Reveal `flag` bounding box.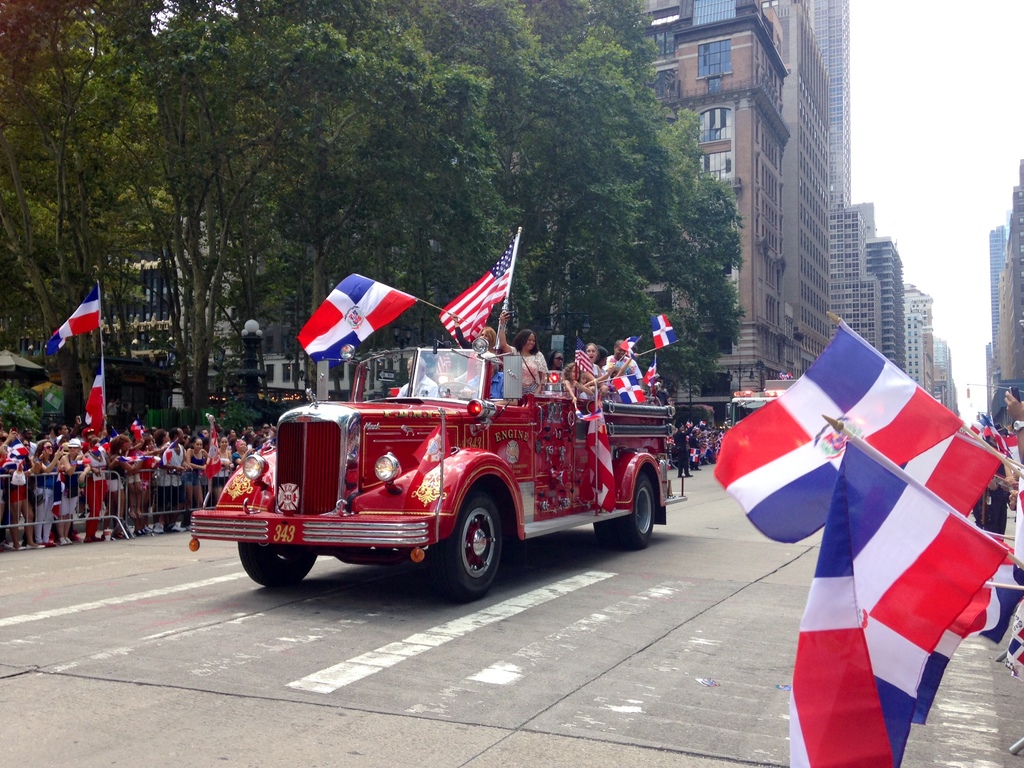
Revealed: 652 327 673 347.
